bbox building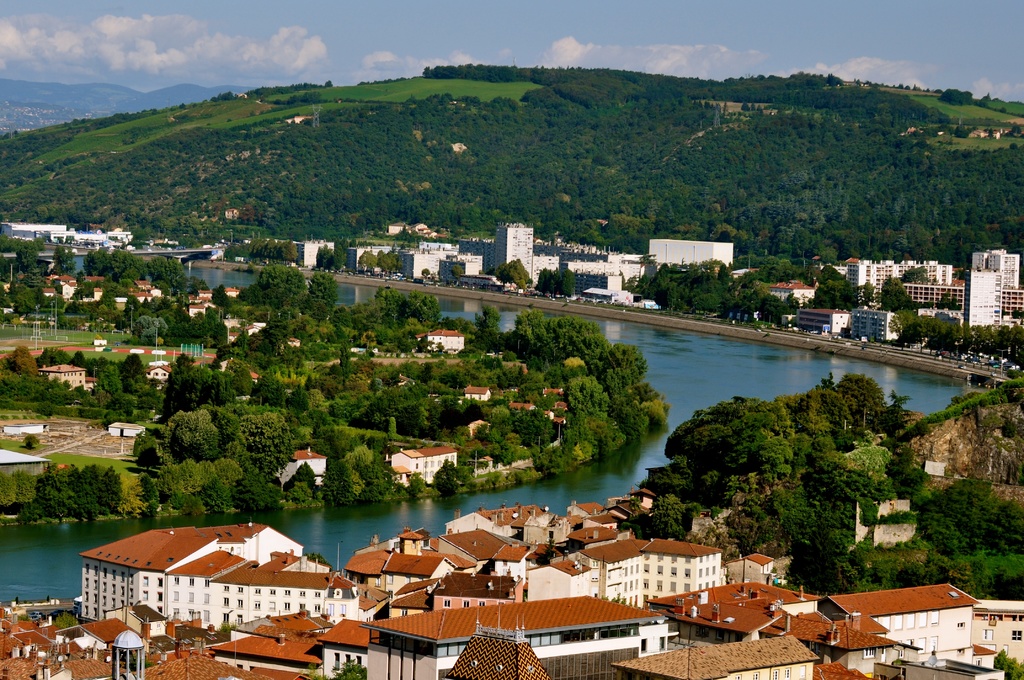
x1=220 y1=285 x2=241 y2=298
